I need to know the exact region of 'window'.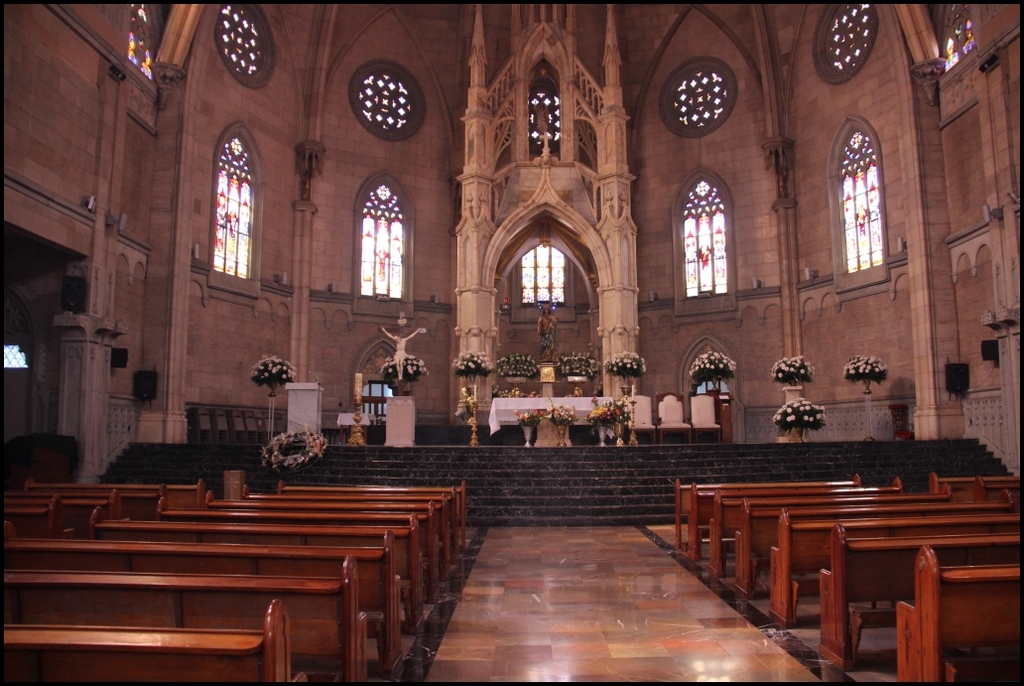
Region: {"left": 208, "top": 131, "right": 251, "bottom": 273}.
